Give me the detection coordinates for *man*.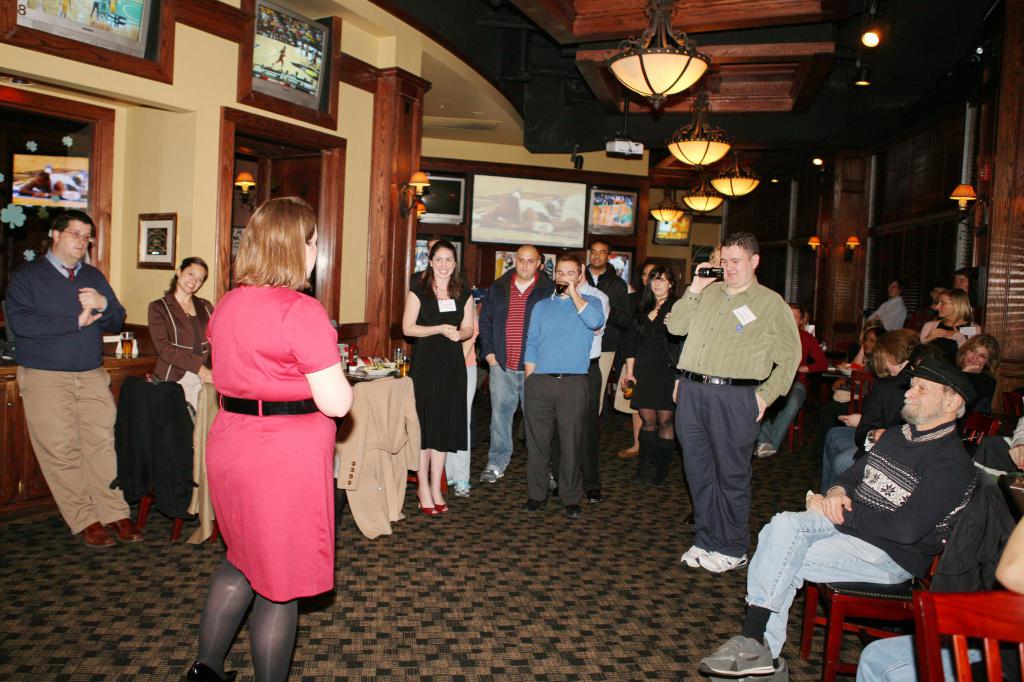
{"left": 831, "top": 334, "right": 921, "bottom": 464}.
